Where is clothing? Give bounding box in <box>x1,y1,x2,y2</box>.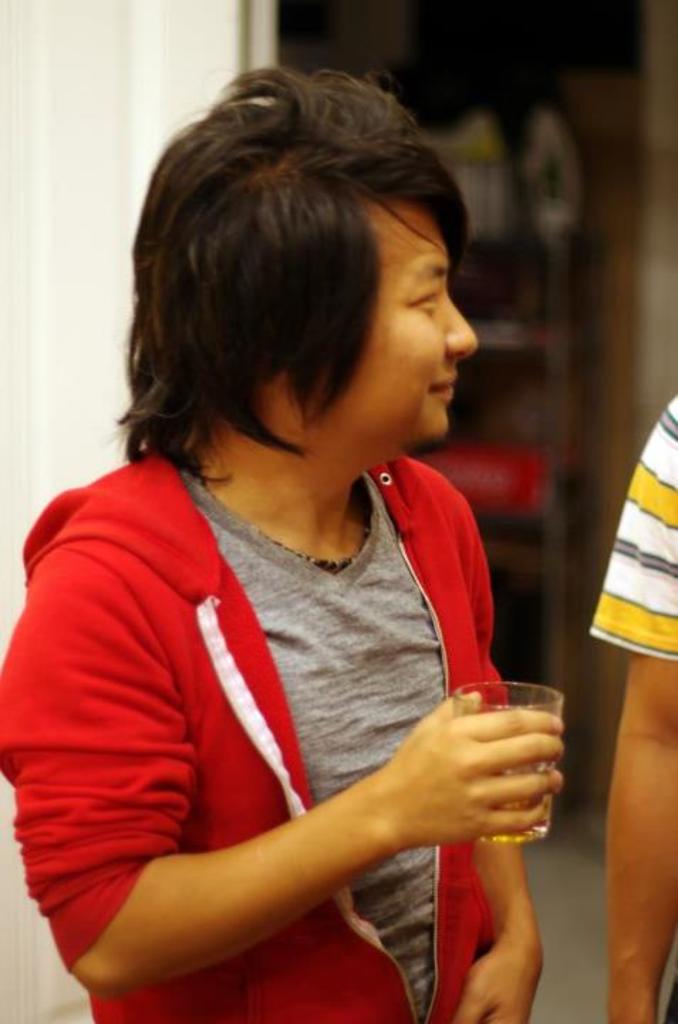
<box>594,411,677,663</box>.
